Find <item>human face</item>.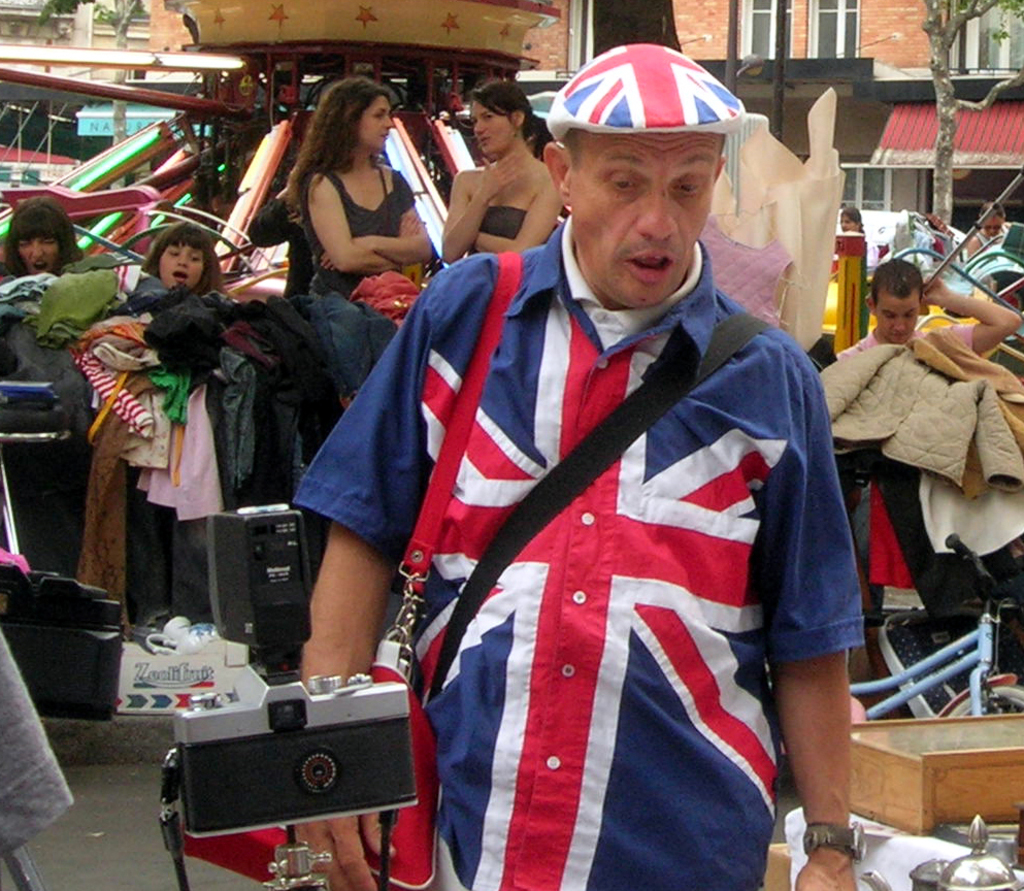
<bbox>873, 296, 916, 342</bbox>.
